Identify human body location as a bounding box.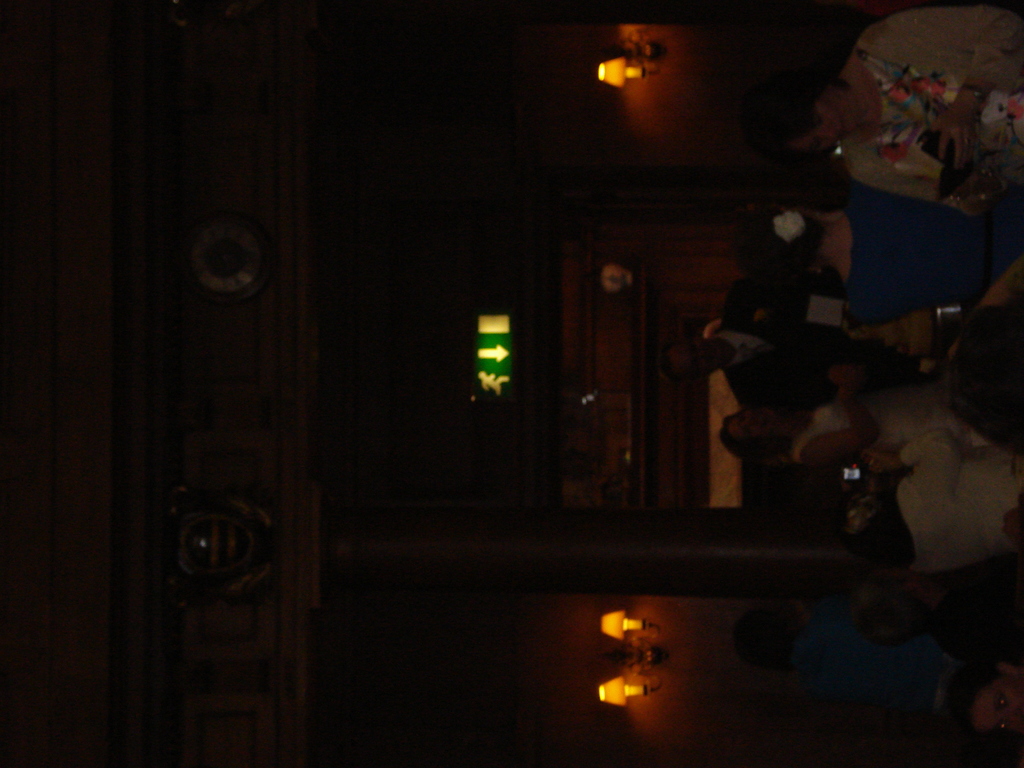
l=654, t=290, r=855, b=415.
